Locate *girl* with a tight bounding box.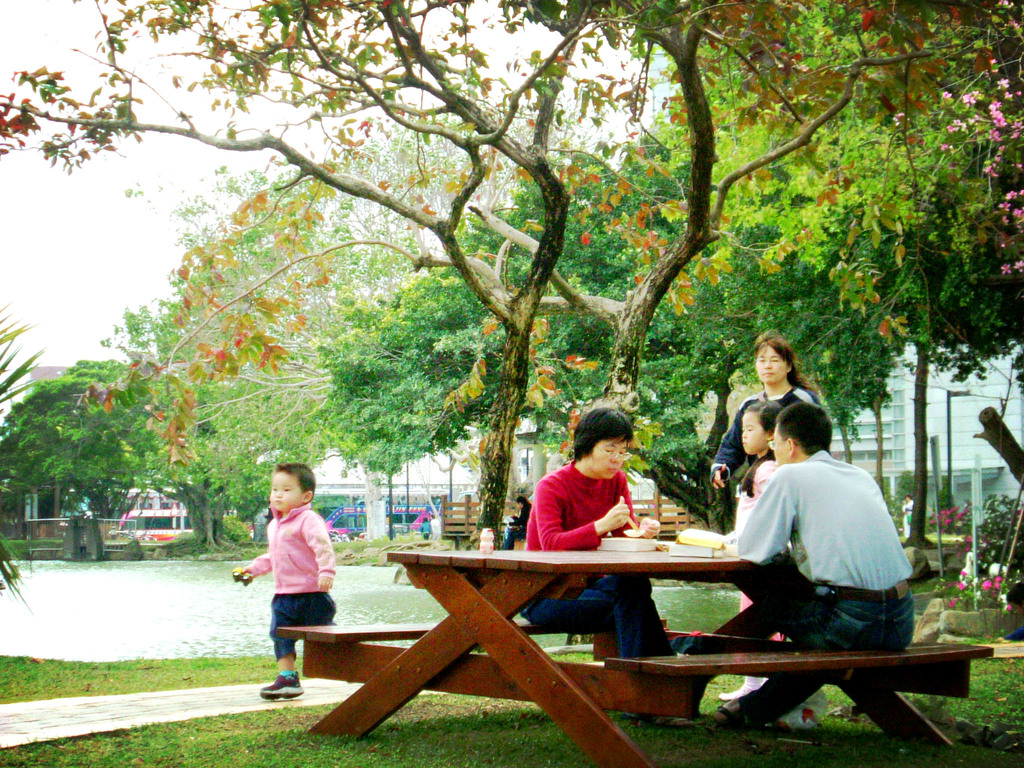
Rect(717, 396, 790, 698).
